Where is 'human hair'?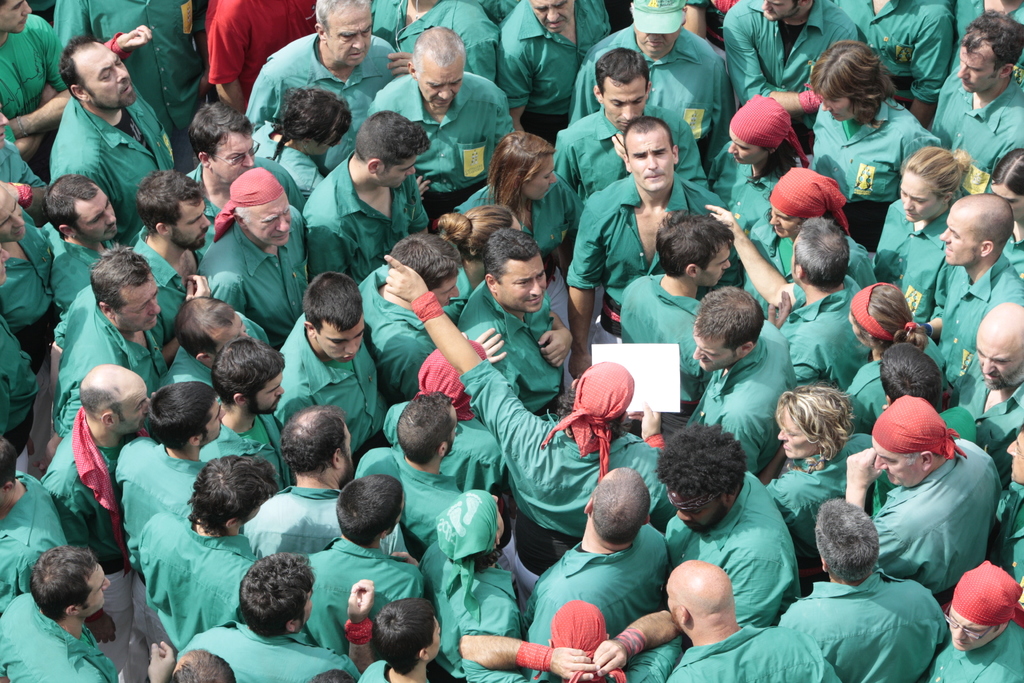
BBox(696, 283, 767, 359).
